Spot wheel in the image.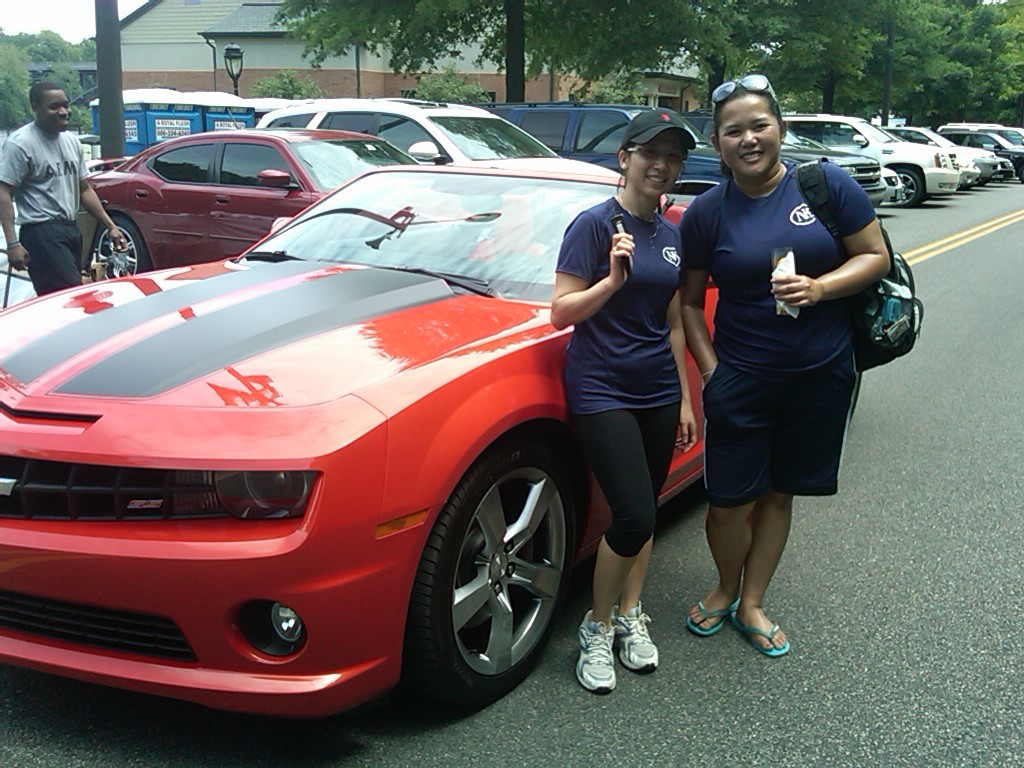
wheel found at 93, 216, 151, 285.
